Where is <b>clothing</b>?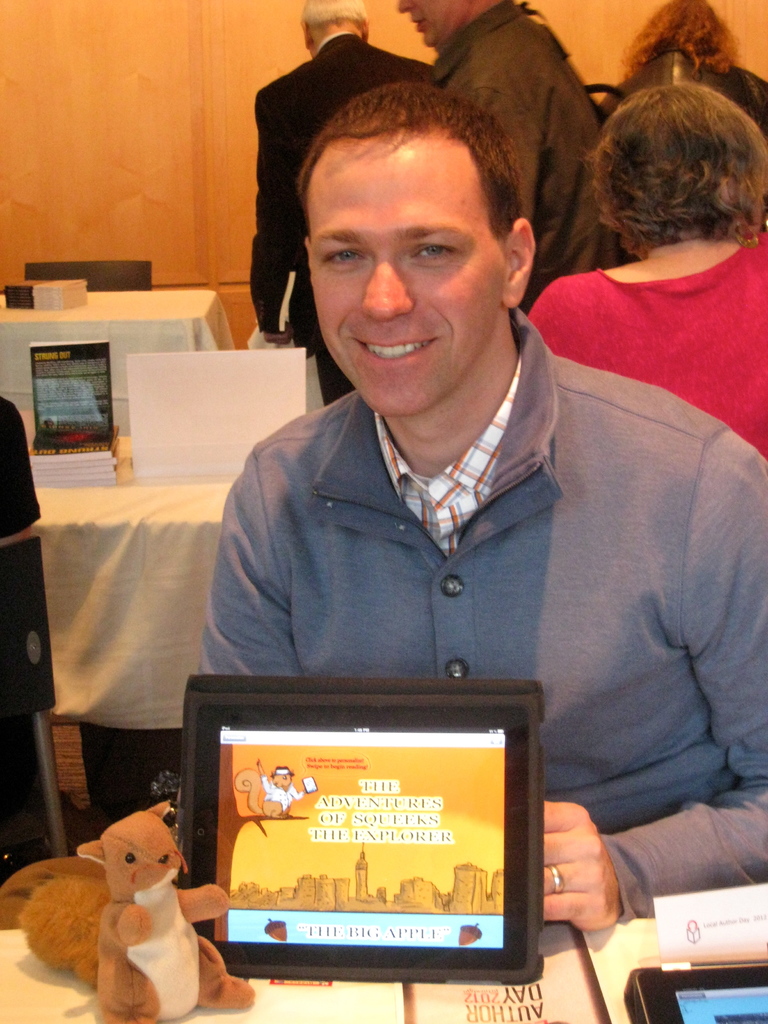
(left=429, top=0, right=620, bottom=300).
